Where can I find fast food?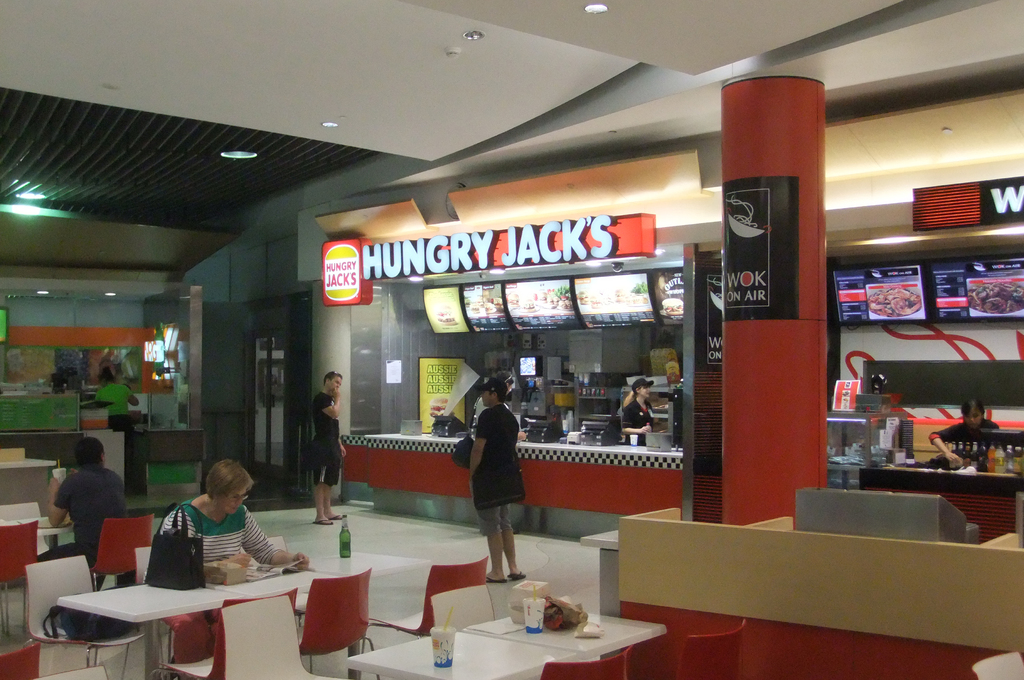
You can find it at (left=969, top=281, right=1023, bottom=314).
